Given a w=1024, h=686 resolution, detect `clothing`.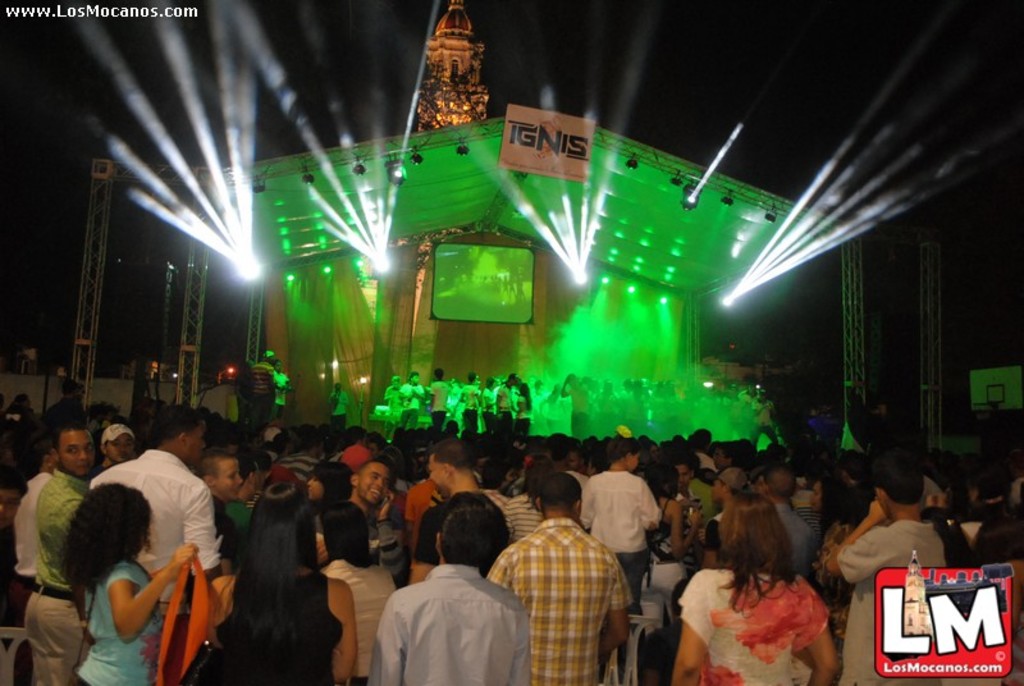
pyautogui.locateOnScreen(579, 463, 666, 590).
